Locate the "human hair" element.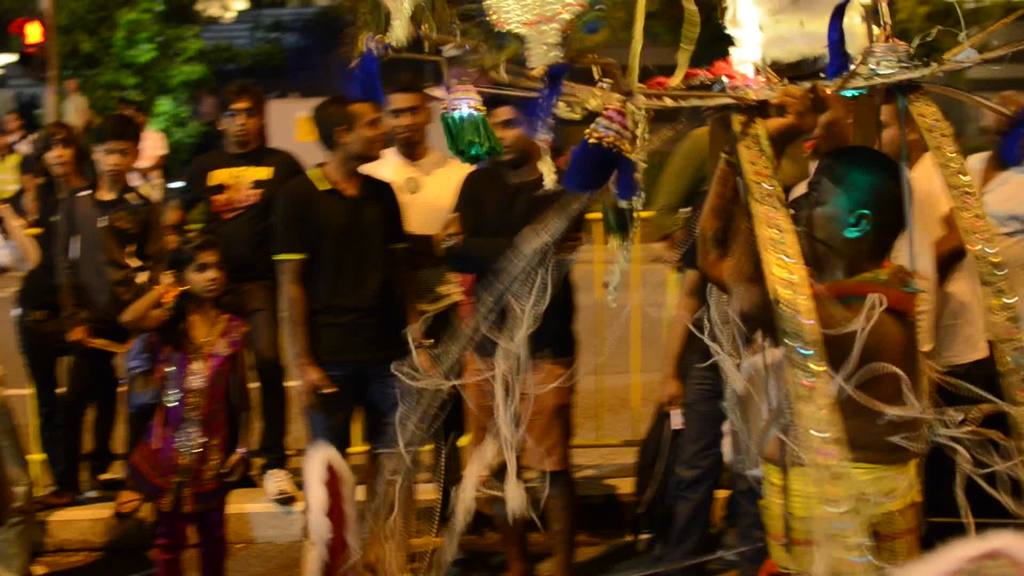
Element bbox: pyautogui.locateOnScreen(881, 83, 925, 104).
